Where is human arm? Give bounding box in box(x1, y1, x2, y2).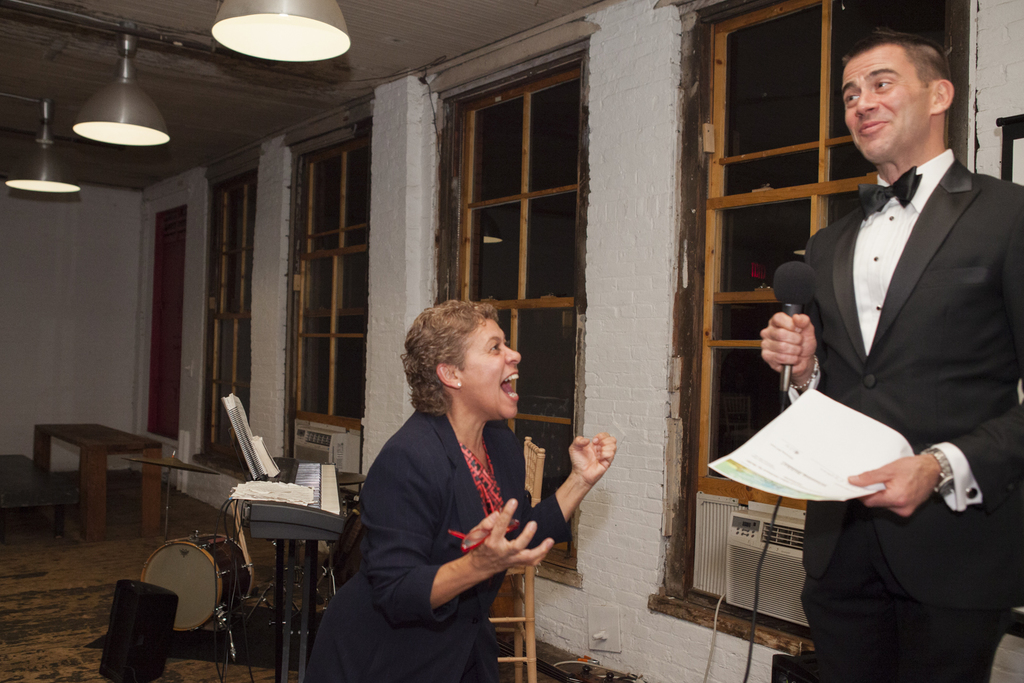
box(746, 230, 847, 406).
